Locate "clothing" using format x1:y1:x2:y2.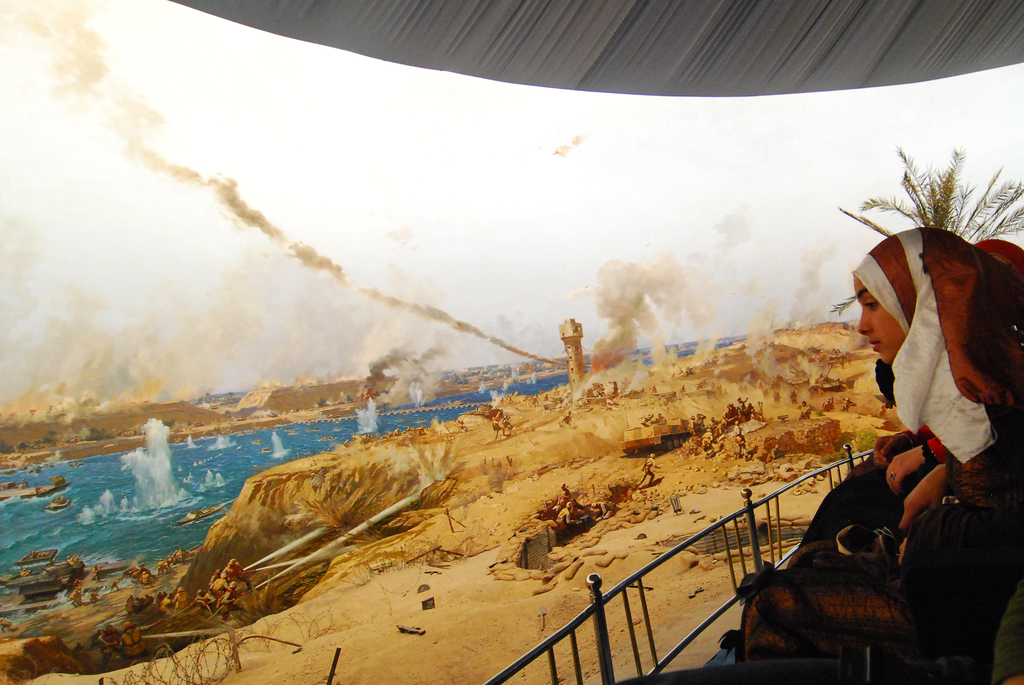
862:230:1018:542.
